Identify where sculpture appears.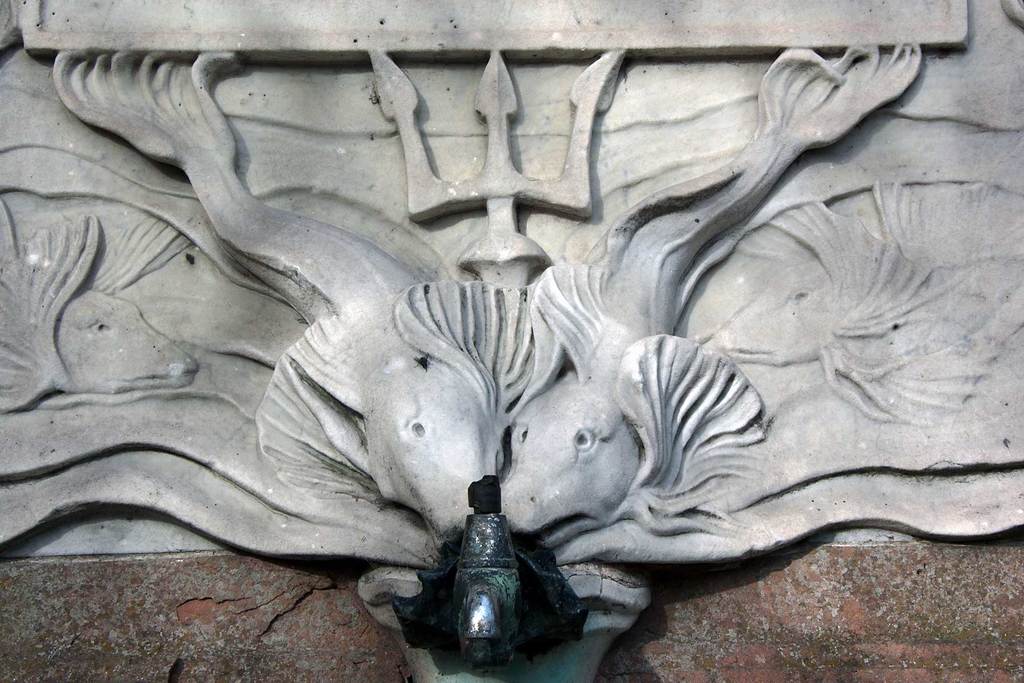
Appears at BBox(36, 42, 540, 533).
